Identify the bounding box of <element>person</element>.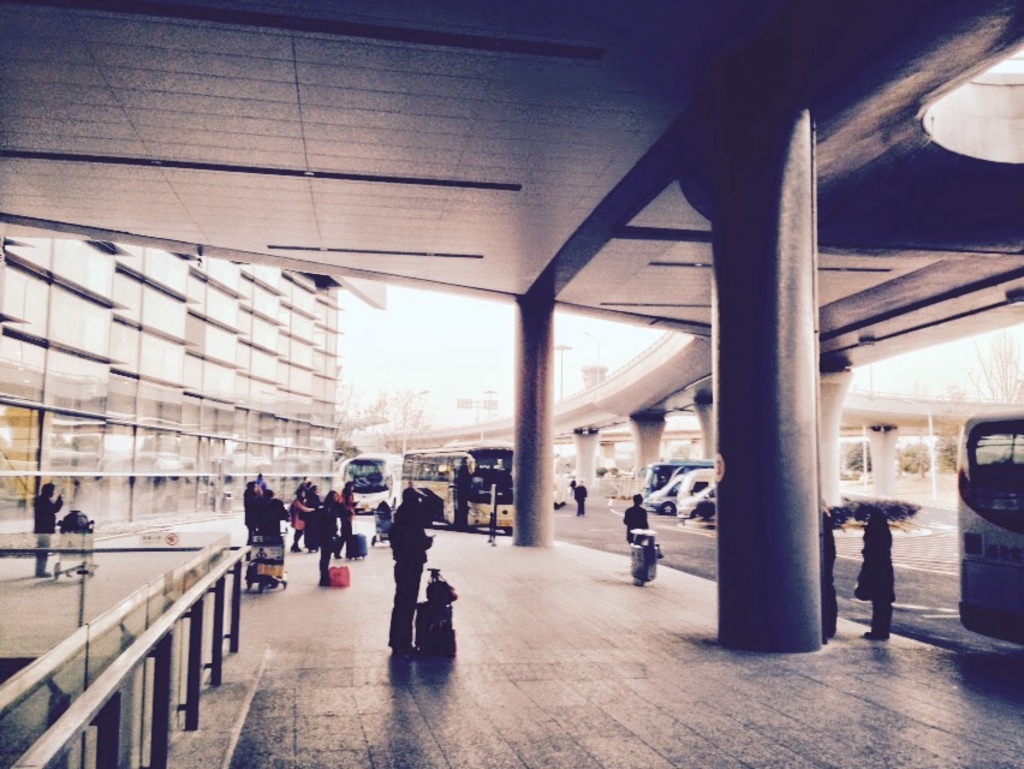
BBox(387, 501, 437, 652).
